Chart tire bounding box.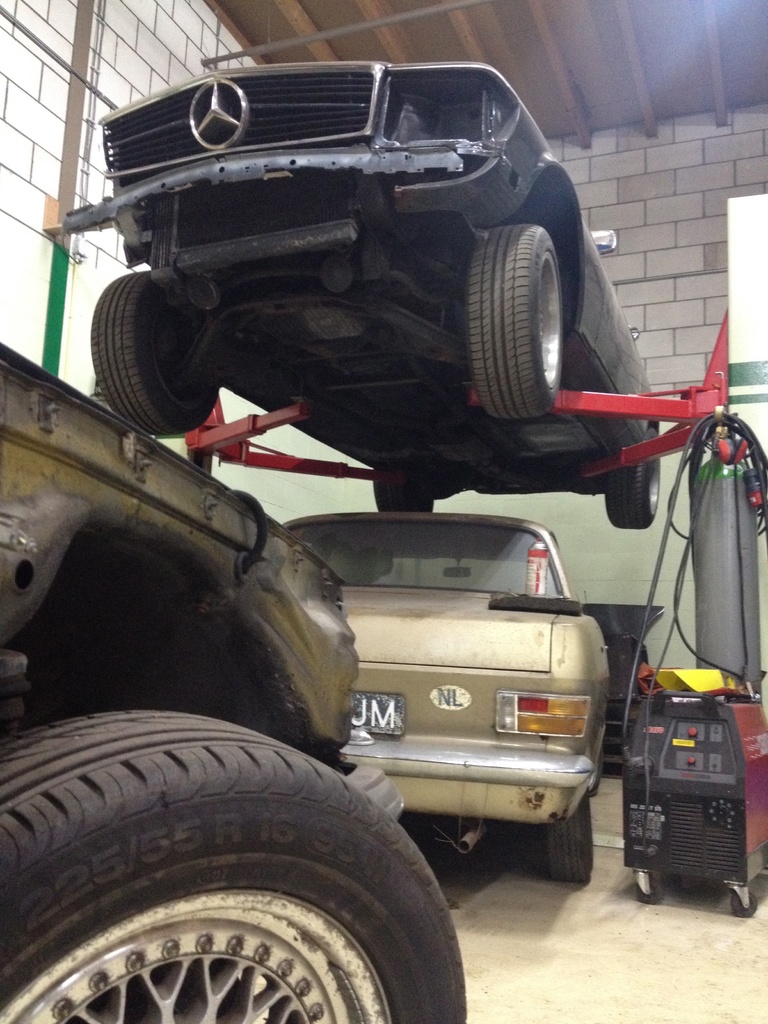
Charted: bbox(0, 717, 478, 1023).
